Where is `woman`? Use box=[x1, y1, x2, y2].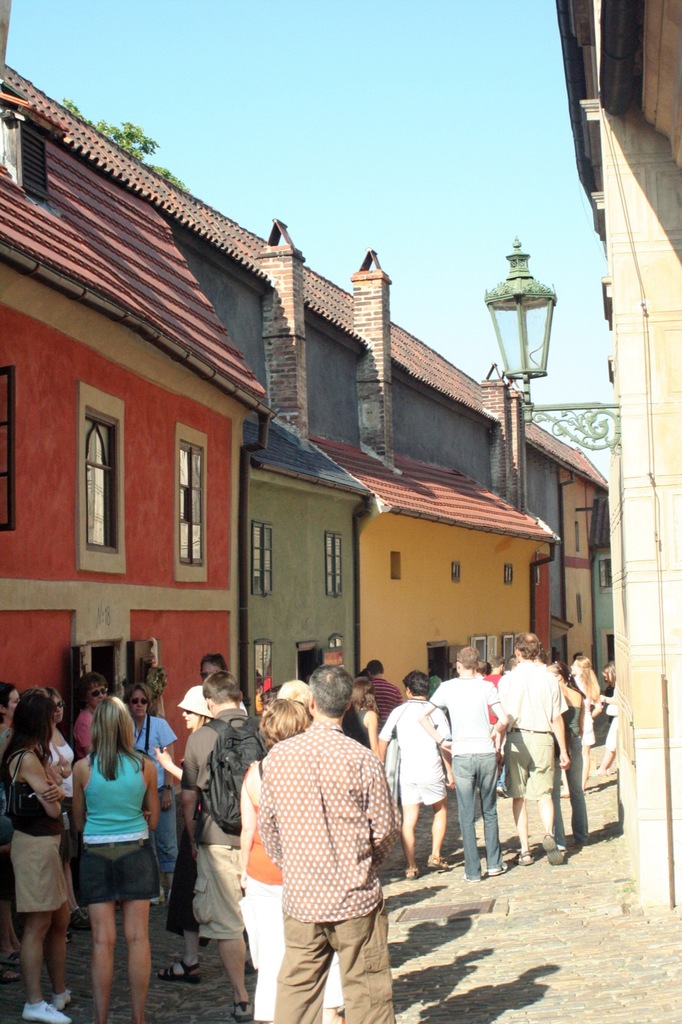
box=[239, 698, 349, 1023].
